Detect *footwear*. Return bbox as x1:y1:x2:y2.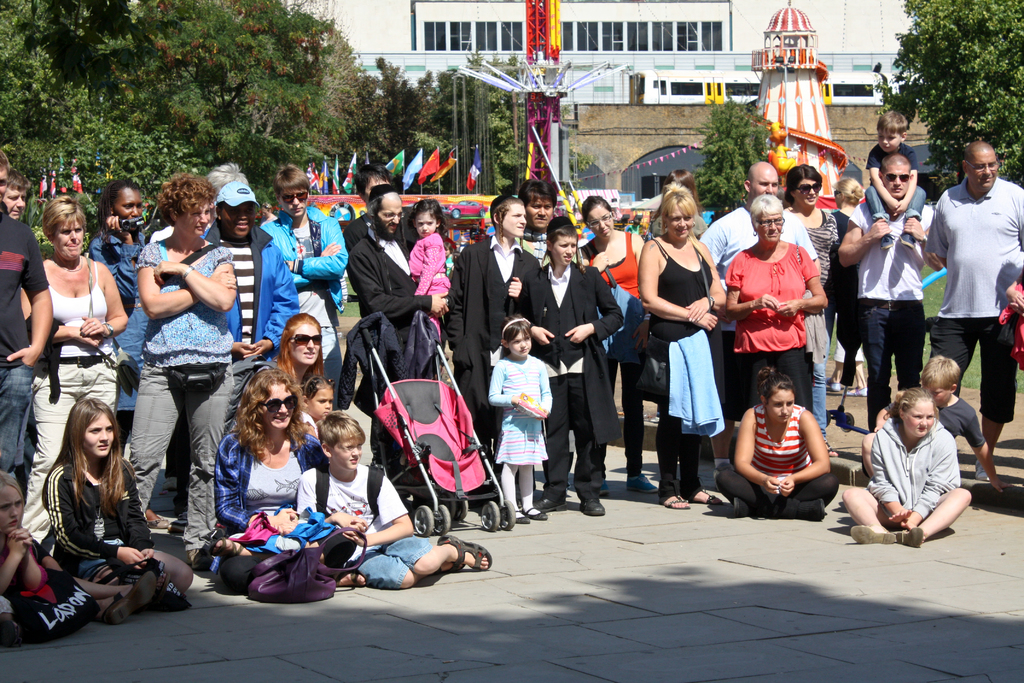
187:549:211:569.
